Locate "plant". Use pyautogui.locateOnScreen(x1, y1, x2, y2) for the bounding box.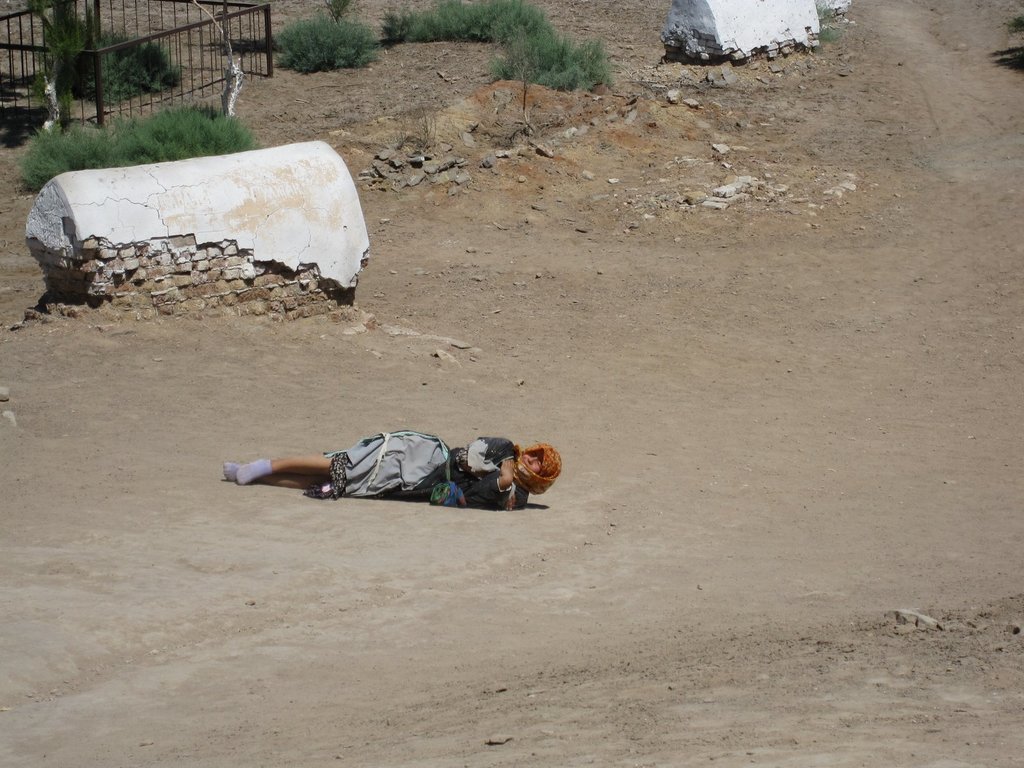
pyautogui.locateOnScreen(15, 99, 261, 195).
